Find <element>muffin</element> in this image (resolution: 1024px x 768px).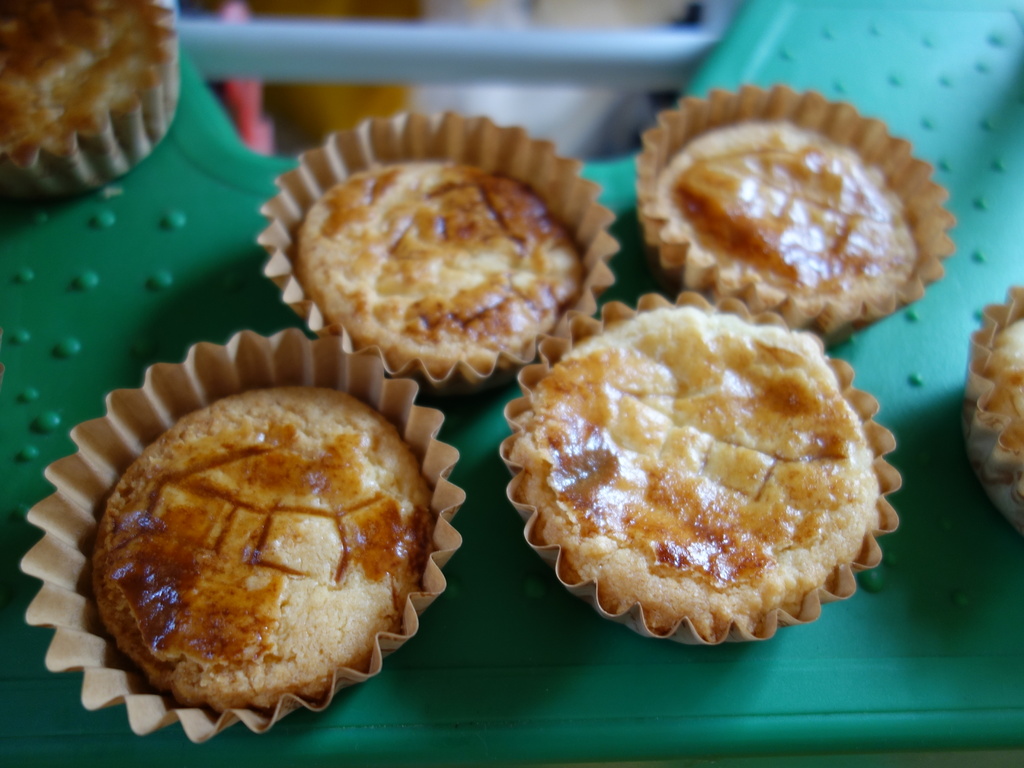
l=0, t=0, r=188, b=205.
